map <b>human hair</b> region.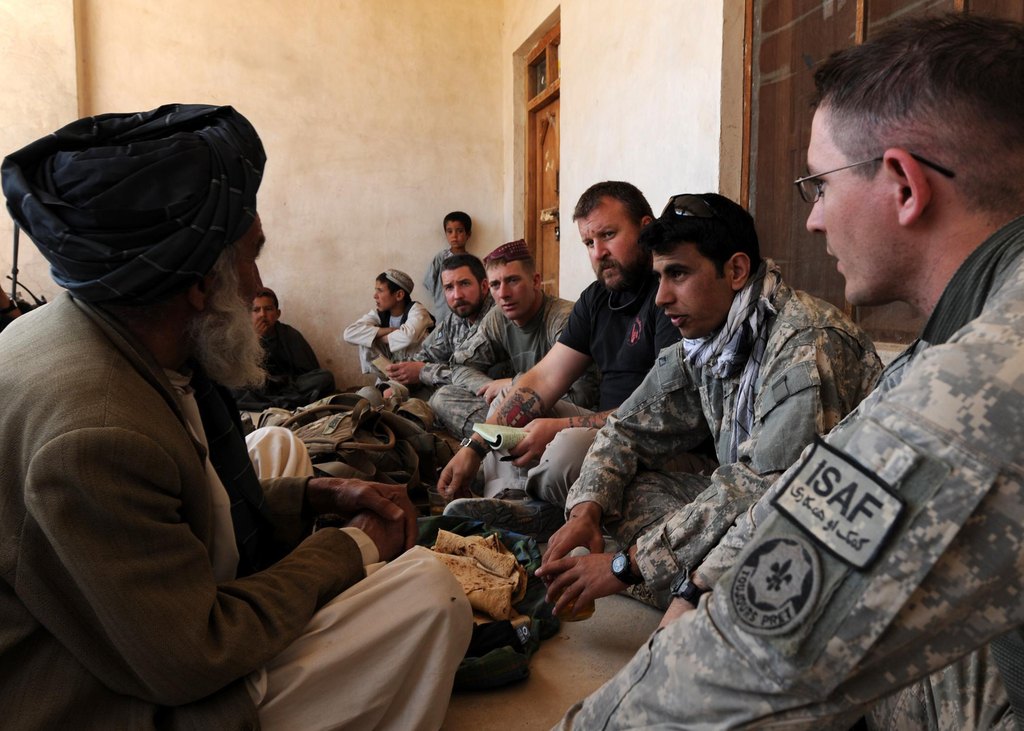
Mapped to box(256, 289, 276, 309).
